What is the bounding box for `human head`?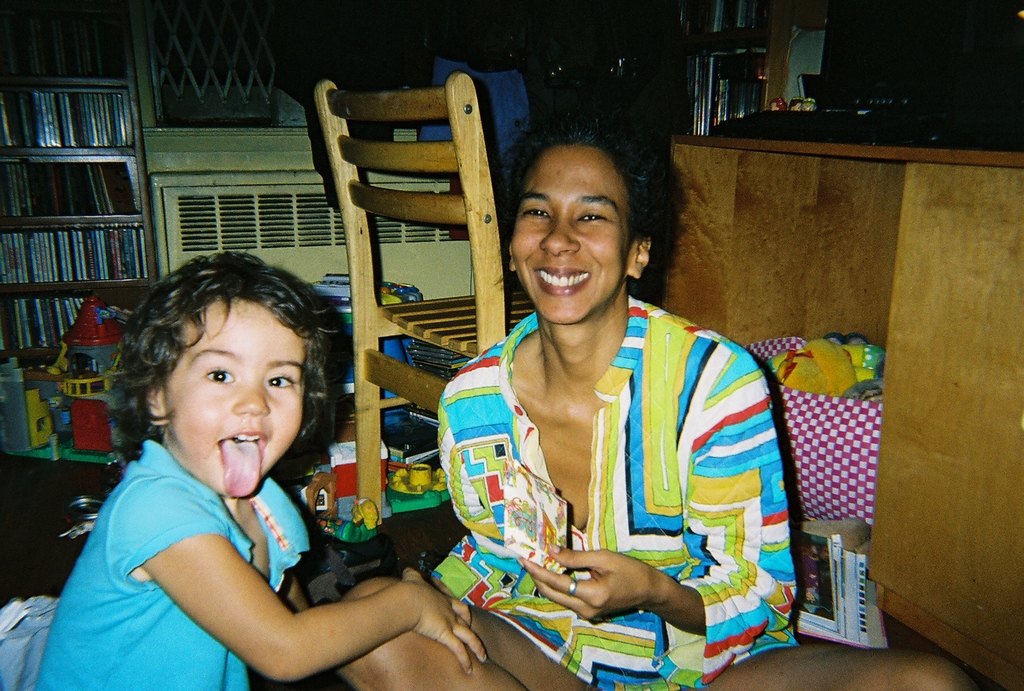
<region>106, 241, 342, 493</region>.
